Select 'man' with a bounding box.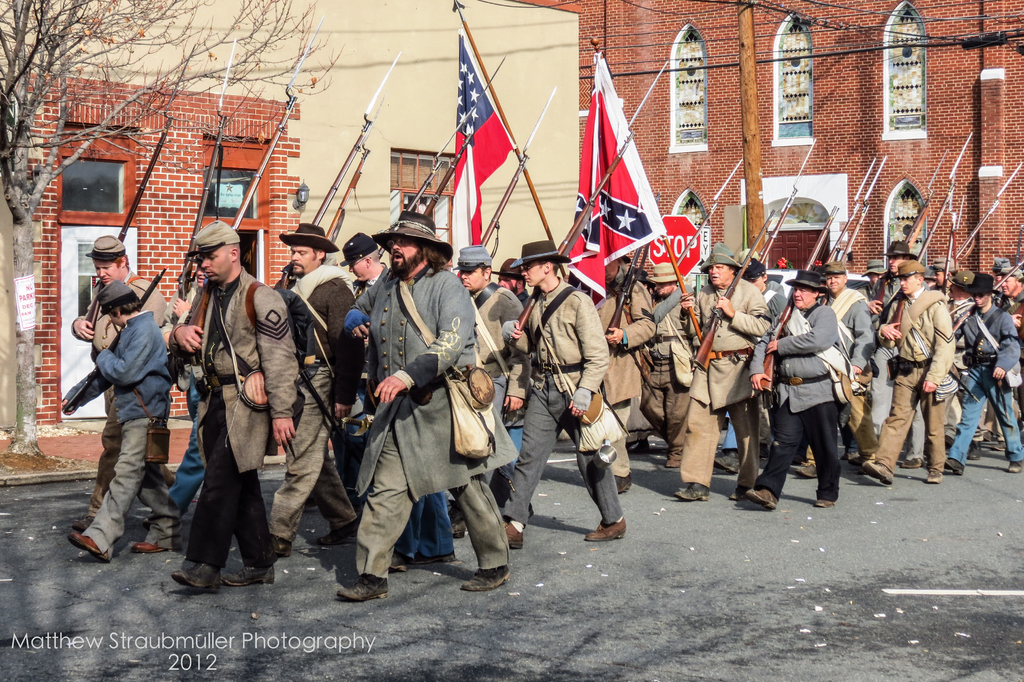
left=671, top=238, right=777, bottom=503.
